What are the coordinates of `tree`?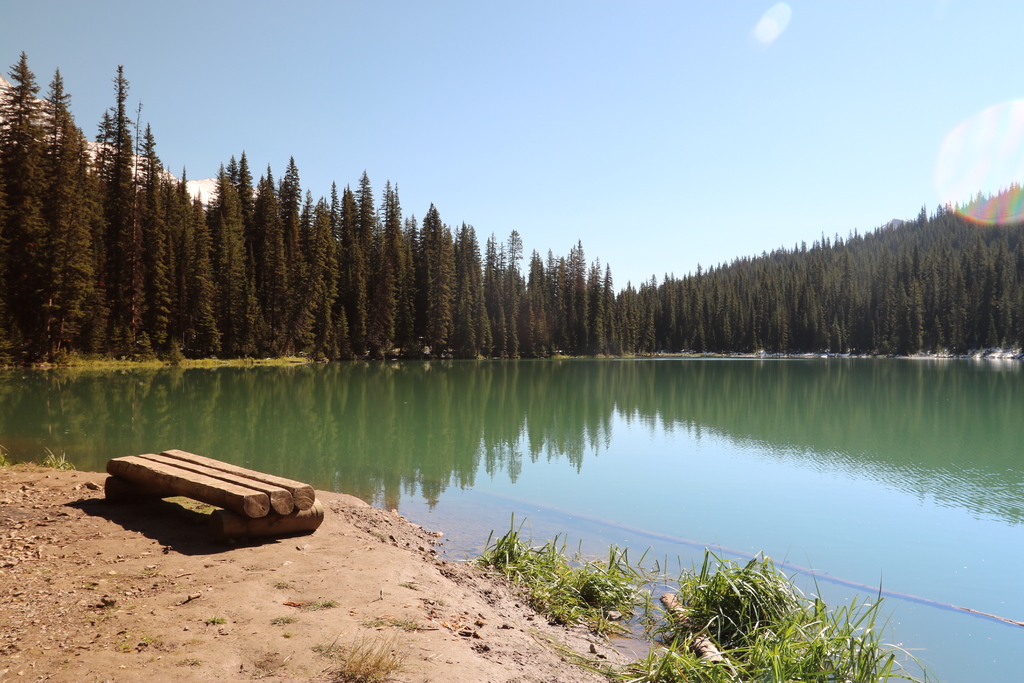
bbox(358, 164, 382, 310).
